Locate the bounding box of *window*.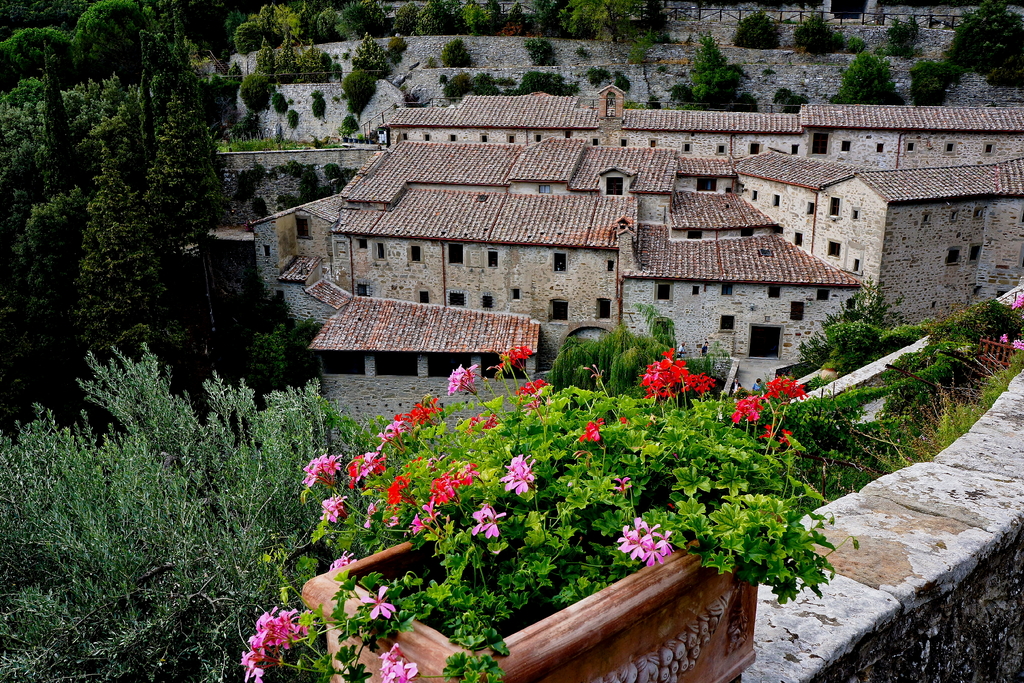
Bounding box: crop(715, 139, 729, 156).
